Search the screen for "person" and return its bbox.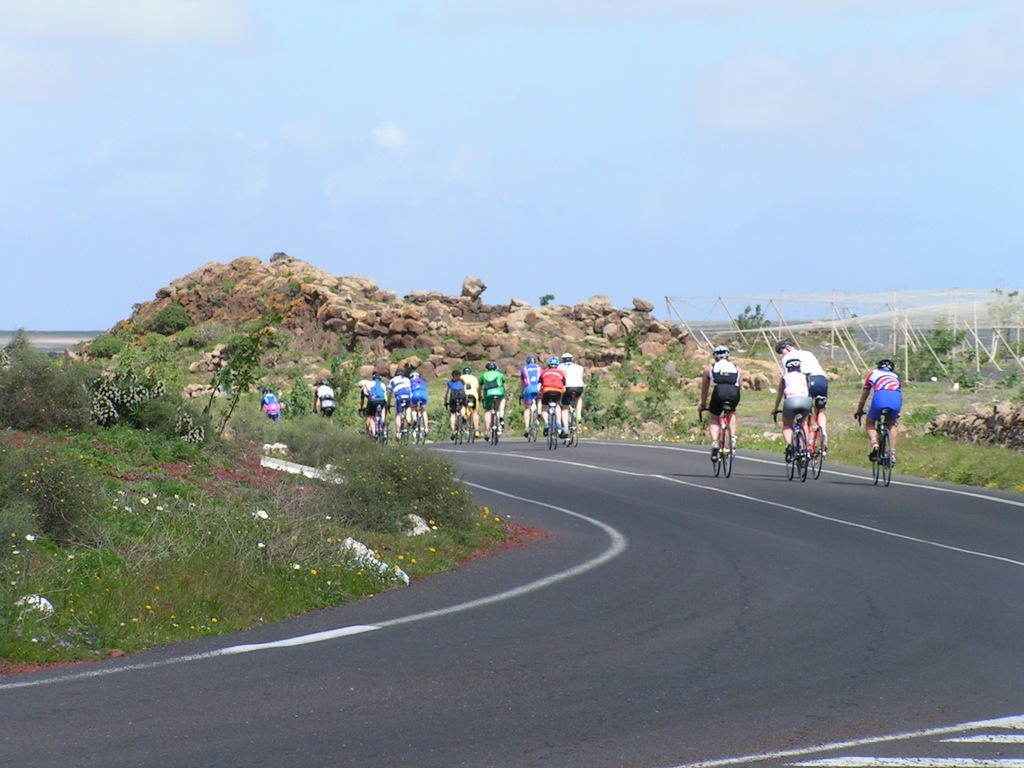
Found: {"left": 260, "top": 387, "right": 282, "bottom": 425}.
